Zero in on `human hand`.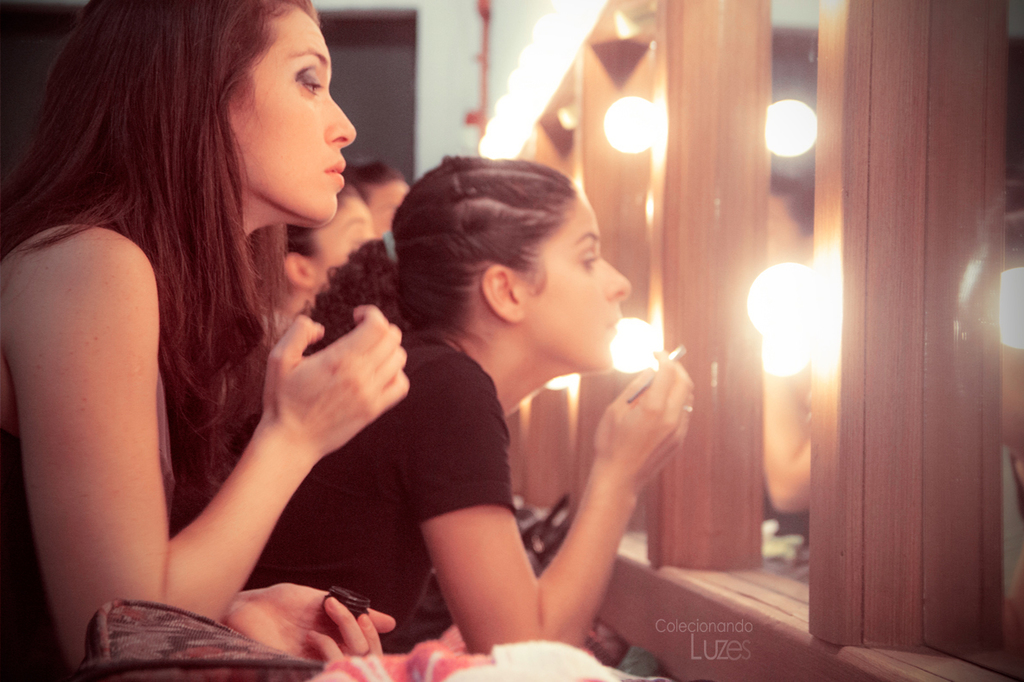
Zeroed in: left=227, top=300, right=398, bottom=453.
